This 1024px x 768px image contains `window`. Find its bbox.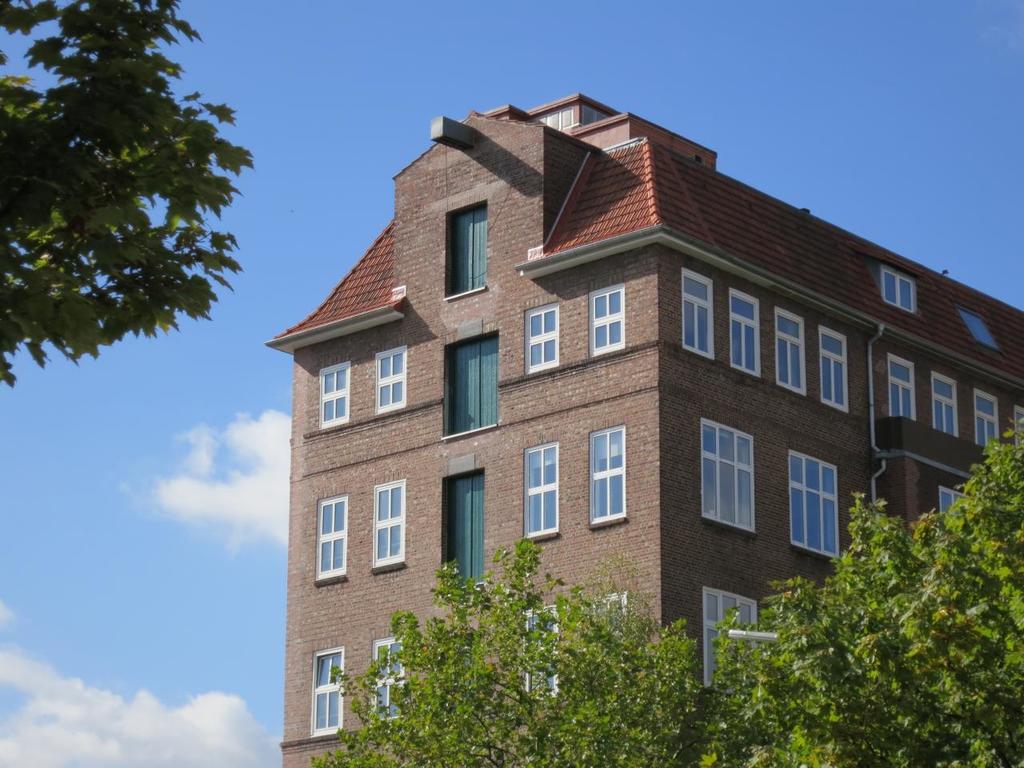
box(726, 287, 759, 377).
